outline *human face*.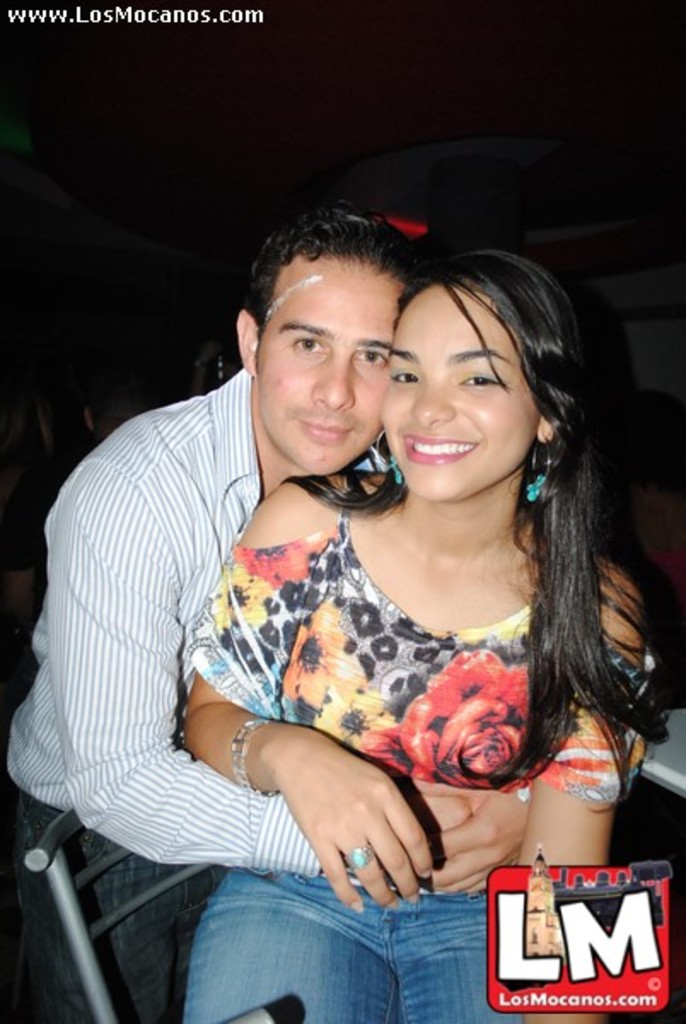
Outline: (x1=377, y1=283, x2=541, y2=509).
